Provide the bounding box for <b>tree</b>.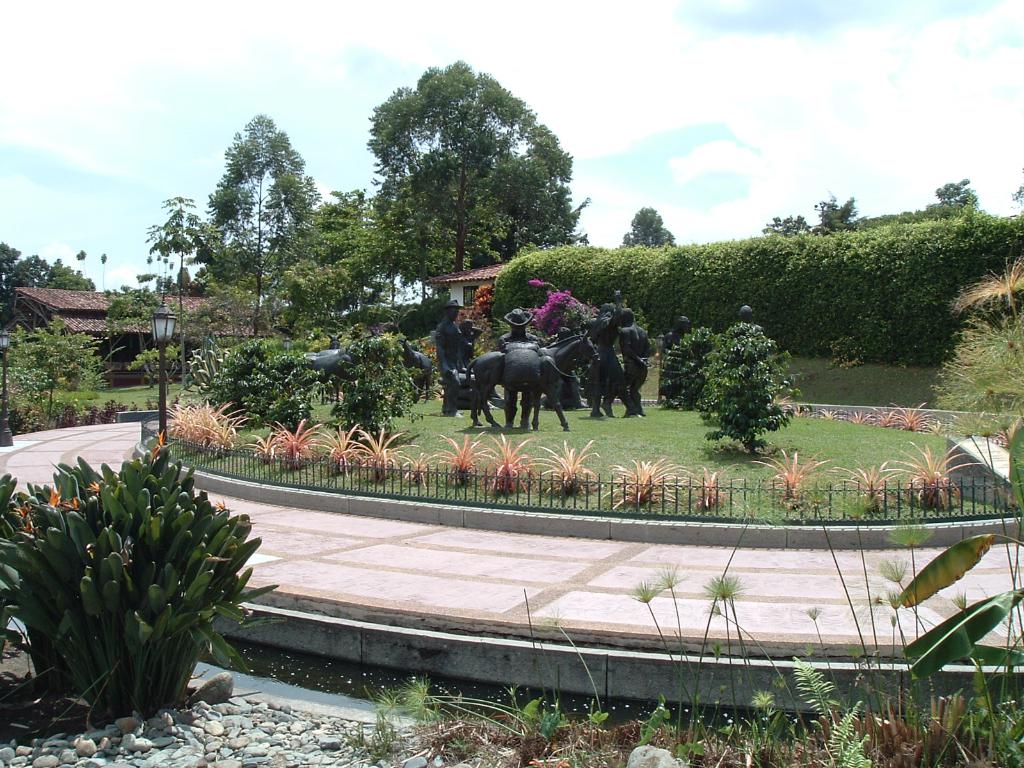
237/345/318/436.
